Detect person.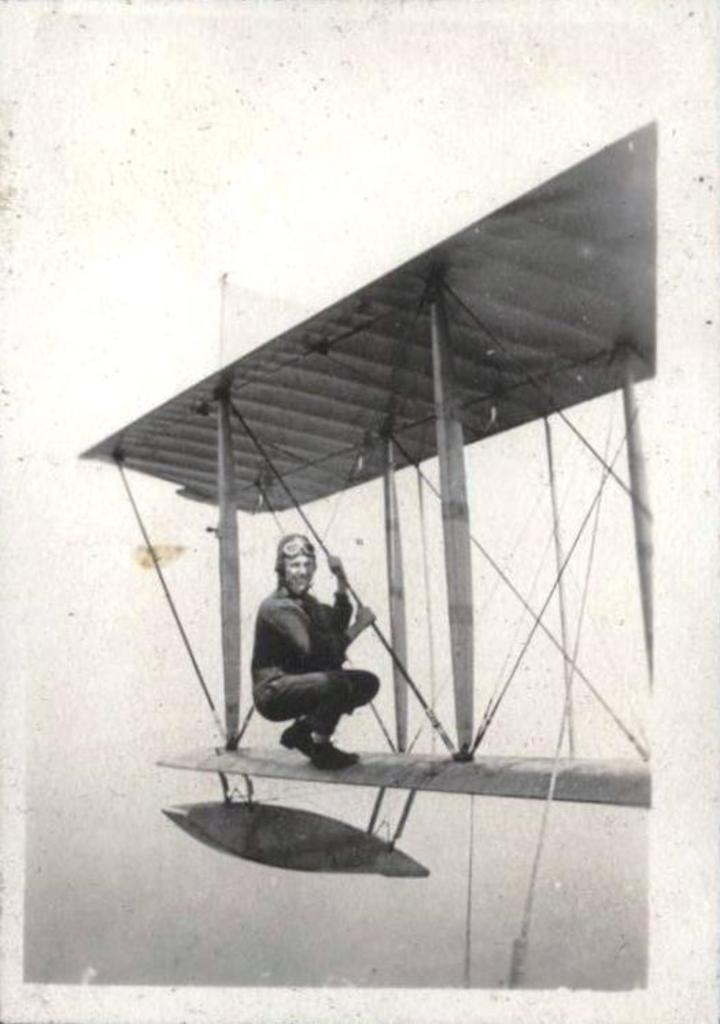
Detected at rect(247, 531, 384, 788).
